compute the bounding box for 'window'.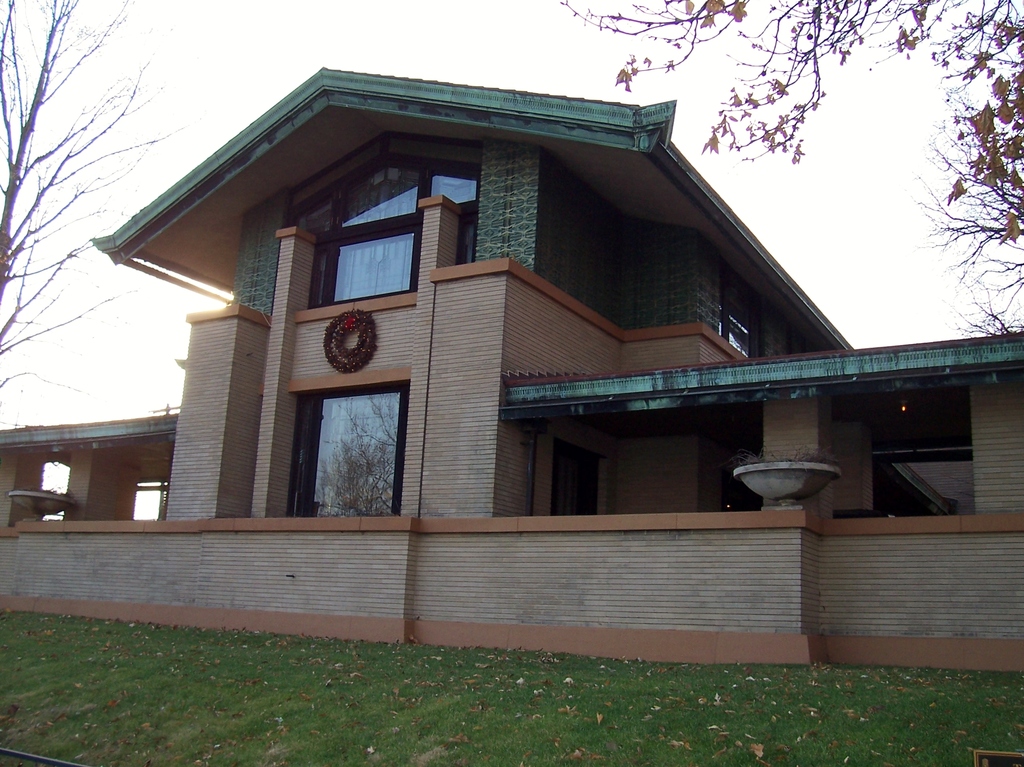
[296, 358, 408, 516].
